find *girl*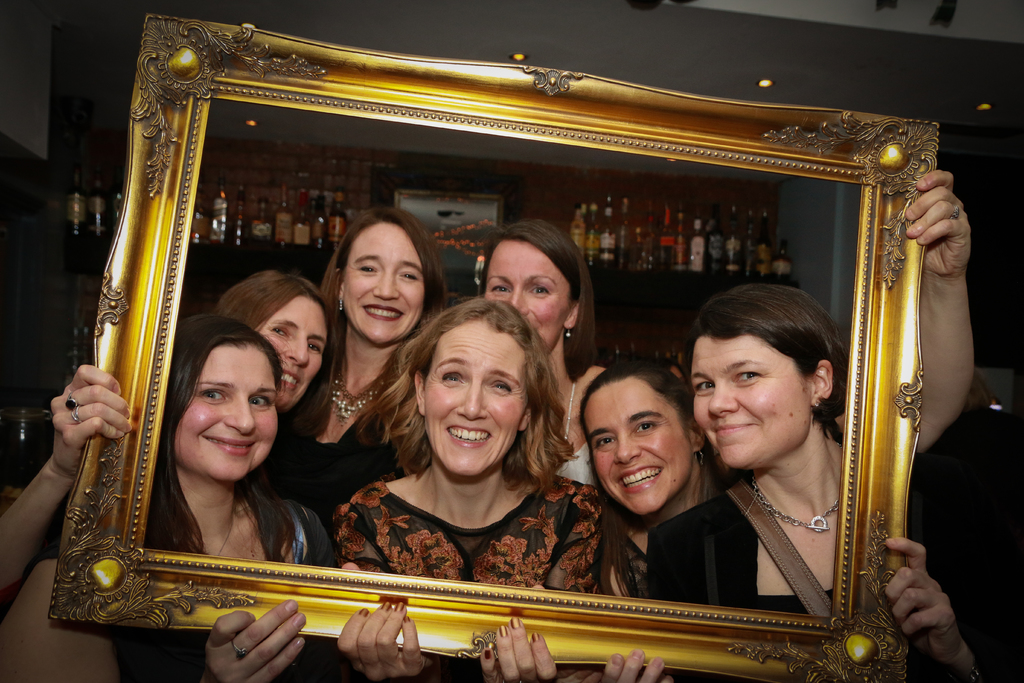
crop(0, 306, 305, 681)
